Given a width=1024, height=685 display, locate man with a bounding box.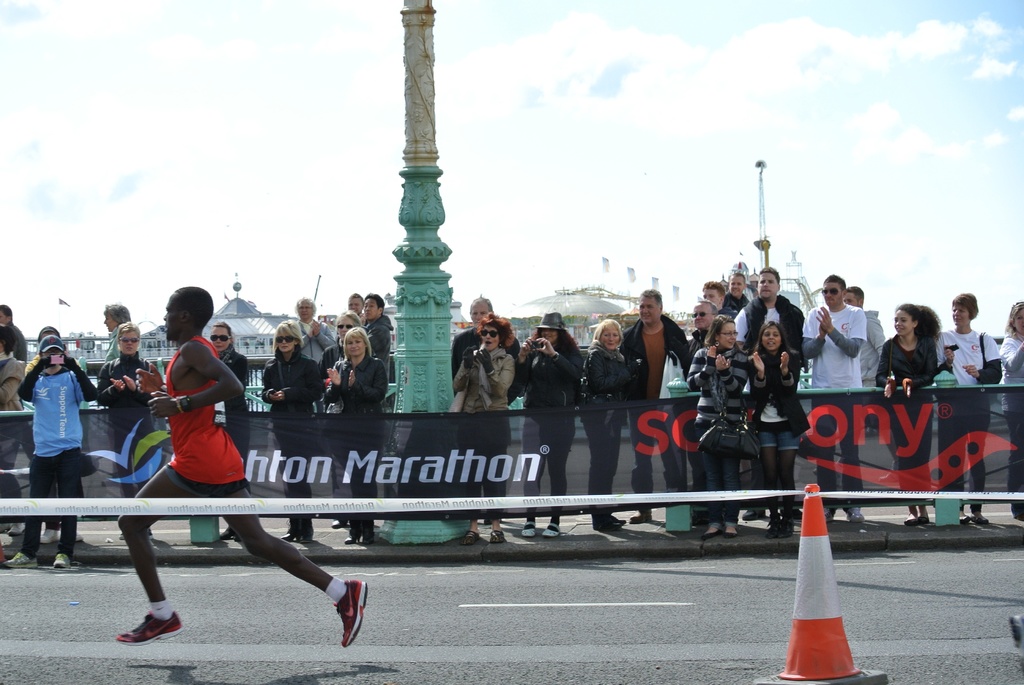
Located: <region>346, 294, 364, 326</region>.
